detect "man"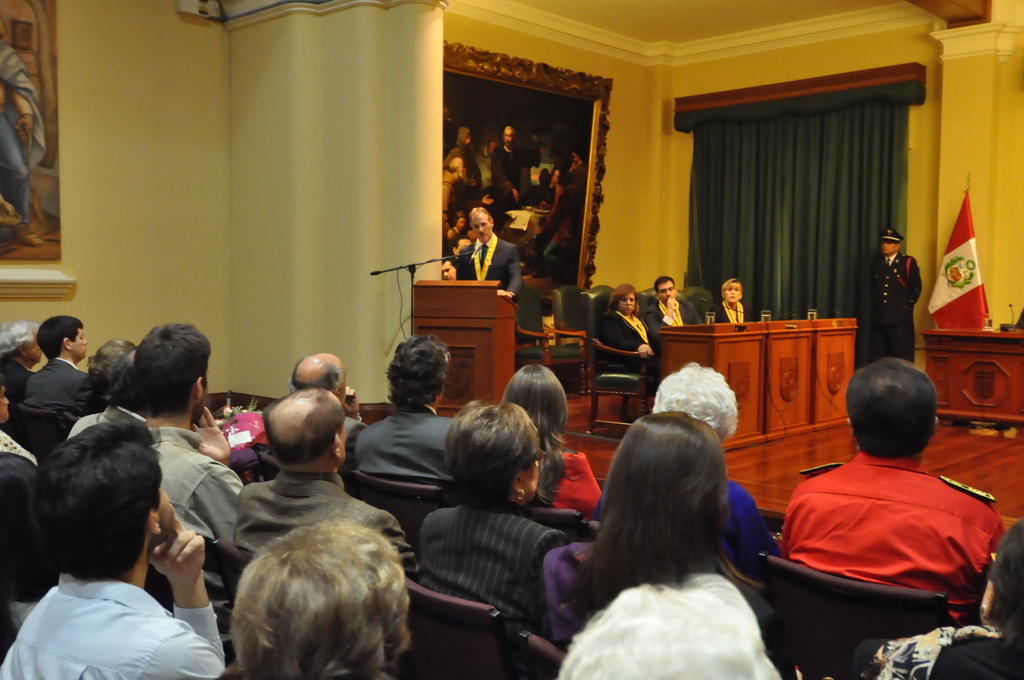
{"left": 0, "top": 422, "right": 230, "bottom": 679}
